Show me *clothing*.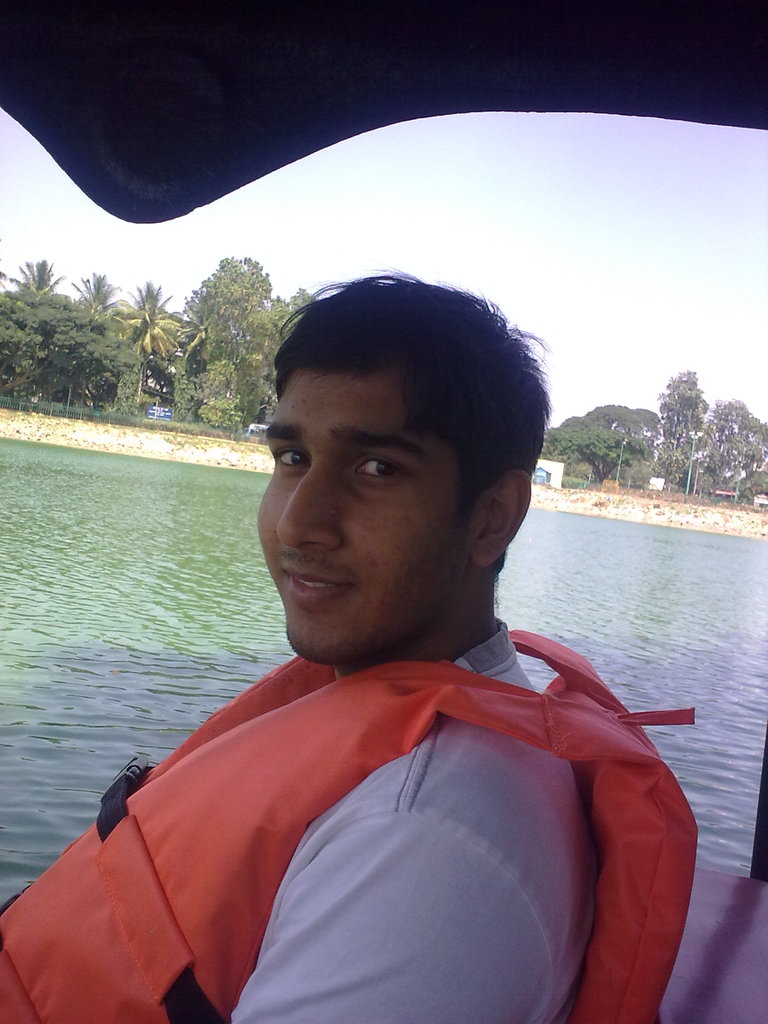
*clothing* is here: locate(0, 623, 637, 1023).
